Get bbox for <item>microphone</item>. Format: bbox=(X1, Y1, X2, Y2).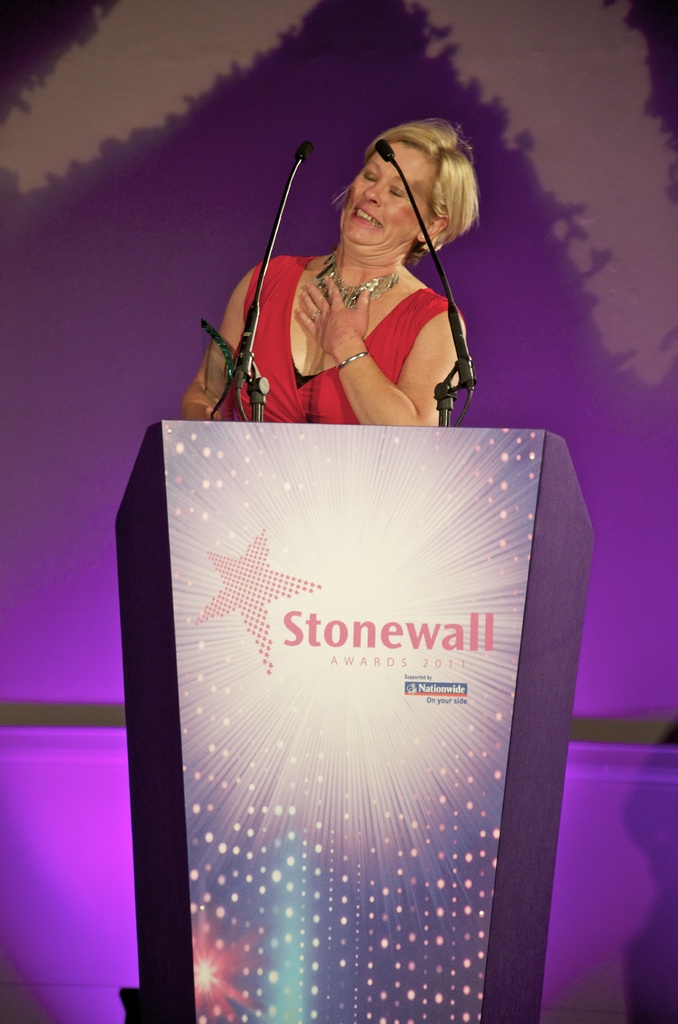
bbox=(366, 127, 480, 406).
